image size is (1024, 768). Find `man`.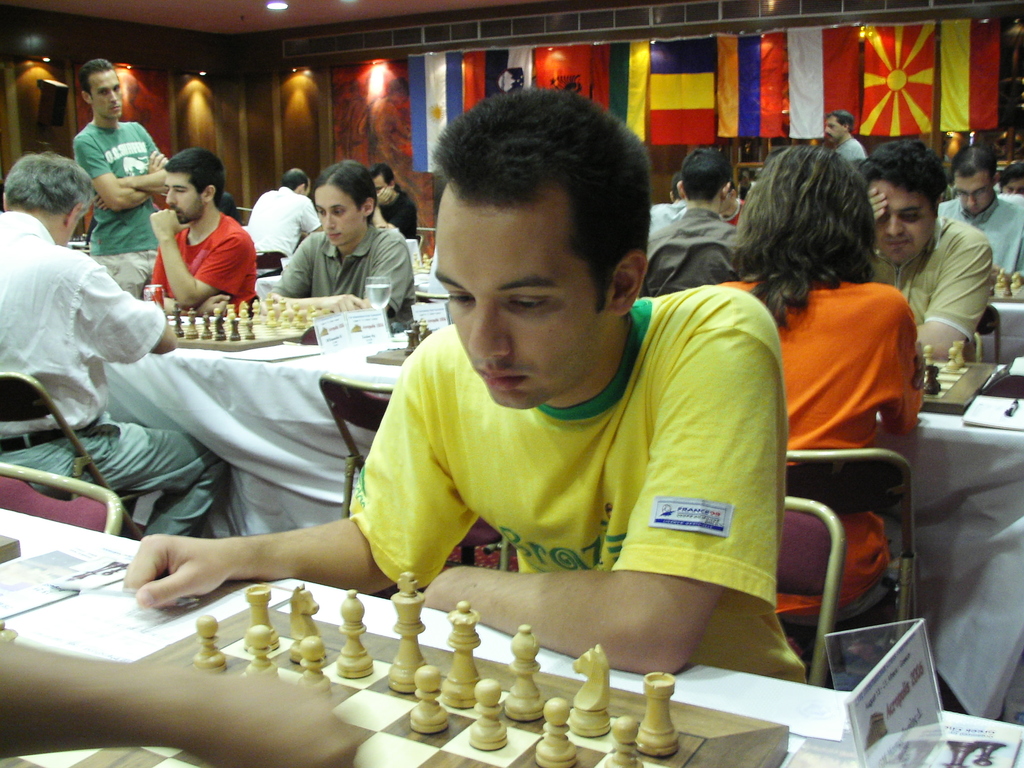
l=68, t=60, r=172, b=294.
